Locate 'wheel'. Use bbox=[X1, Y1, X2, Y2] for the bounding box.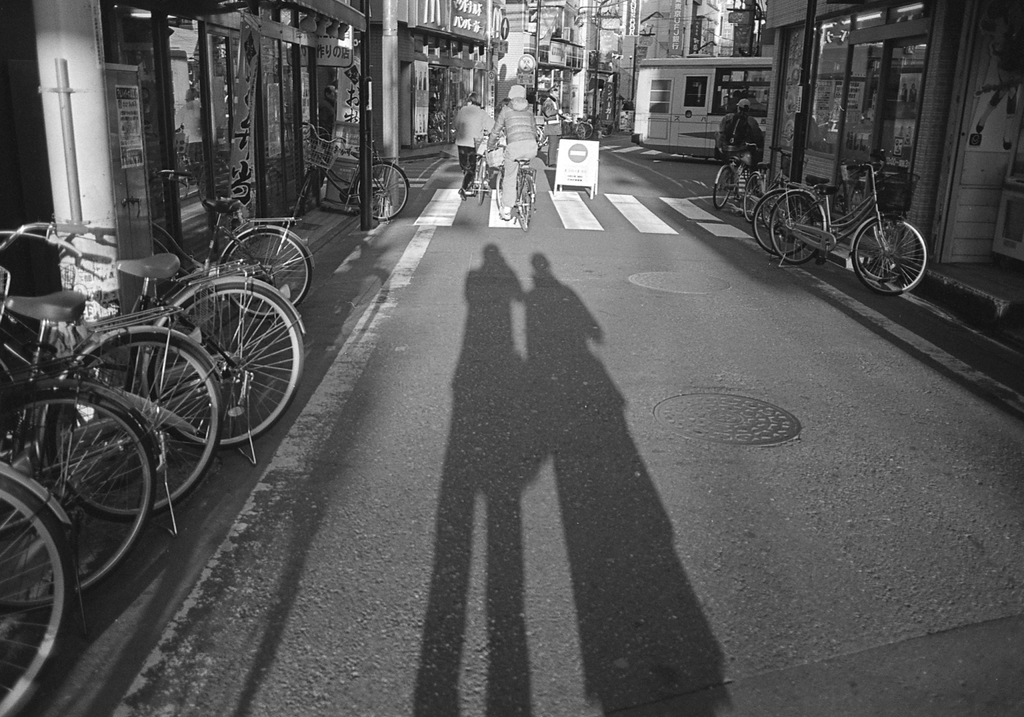
bbox=[603, 124, 613, 136].
